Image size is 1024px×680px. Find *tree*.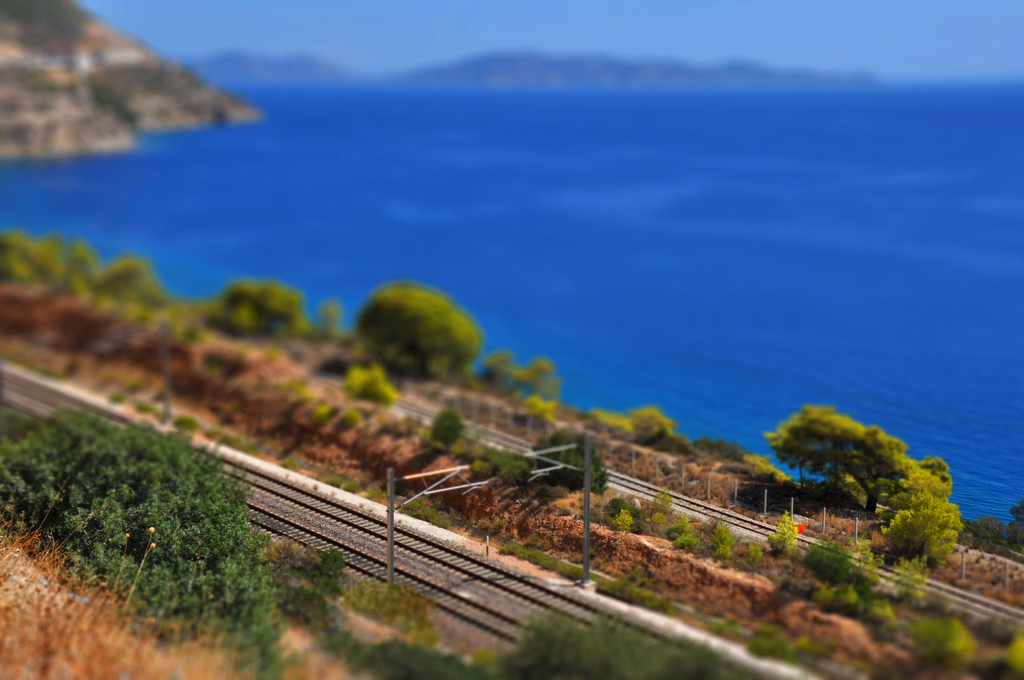
pyautogui.locateOnScreen(224, 277, 305, 339).
